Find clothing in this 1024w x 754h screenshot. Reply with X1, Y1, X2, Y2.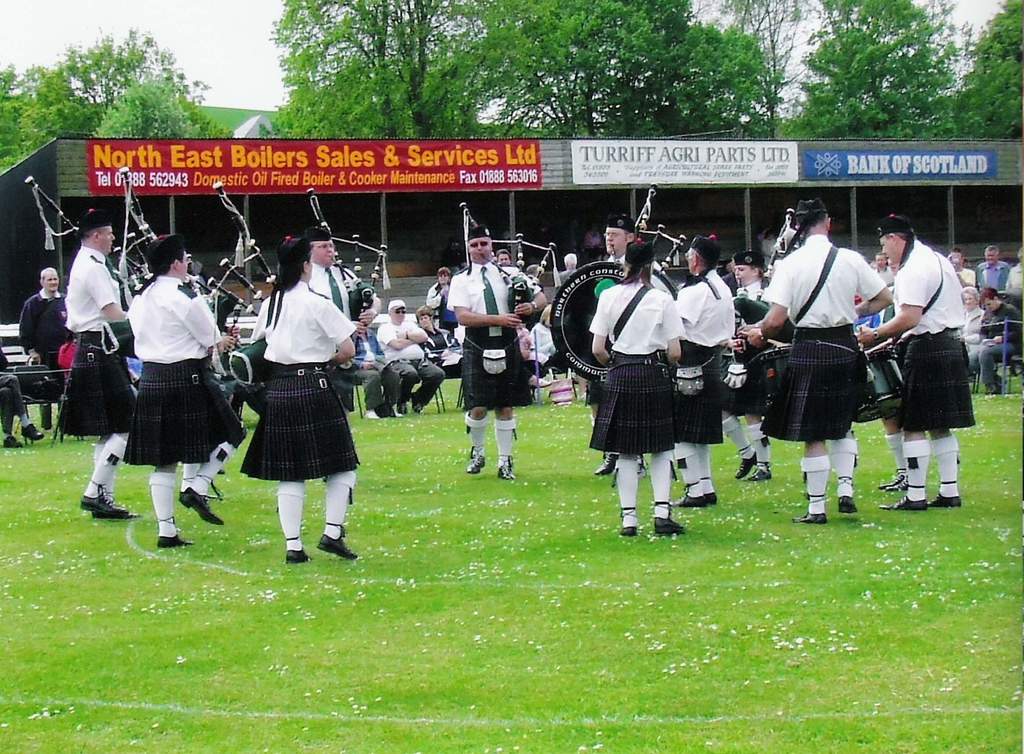
956, 266, 974, 307.
